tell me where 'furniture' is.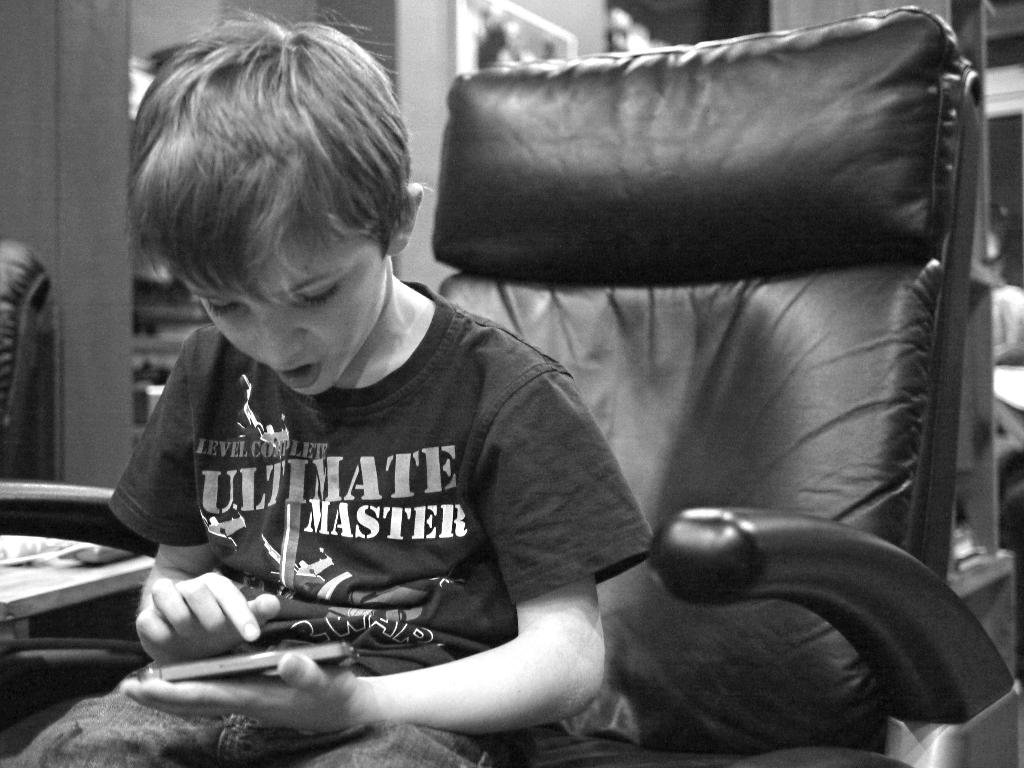
'furniture' is at <bbox>0, 239, 55, 473</bbox>.
